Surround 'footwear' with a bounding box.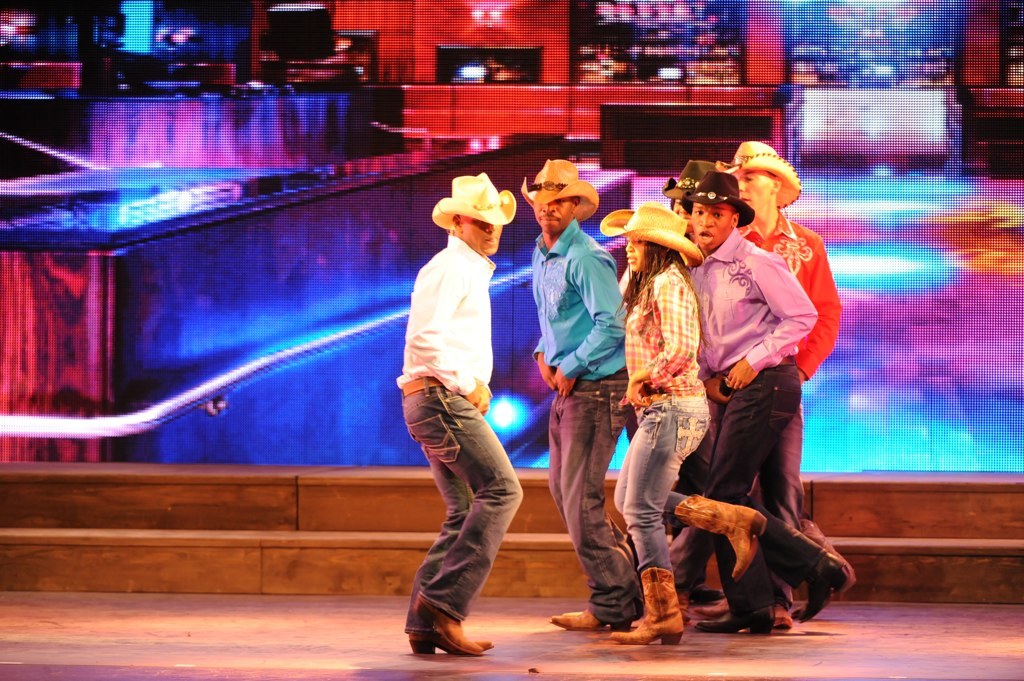
bbox(776, 531, 861, 623).
